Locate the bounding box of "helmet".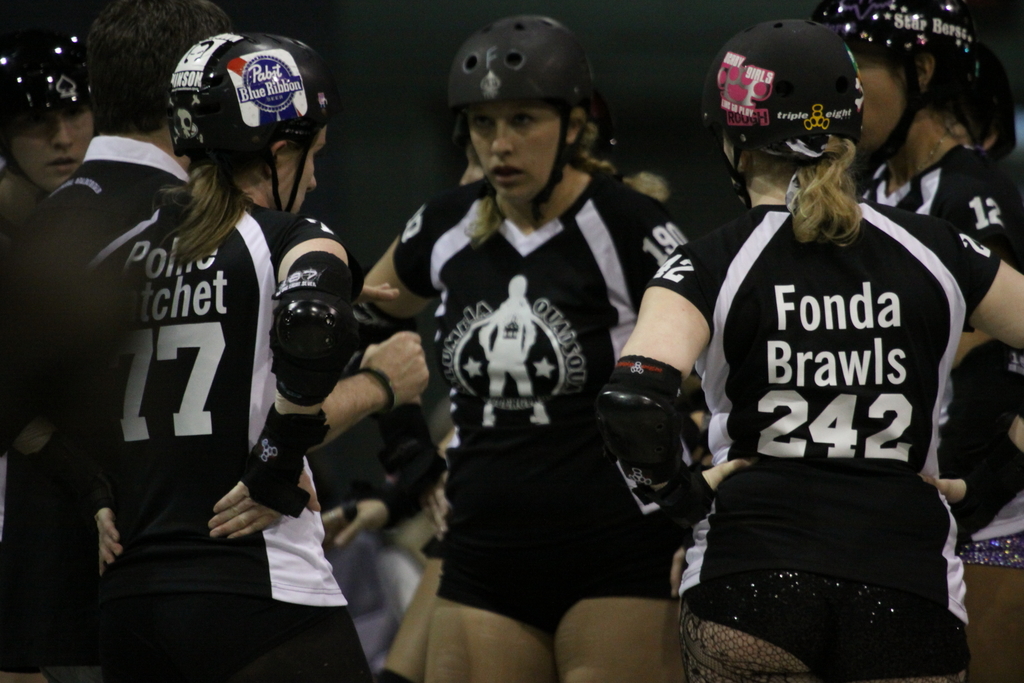
Bounding box: pyautogui.locateOnScreen(810, 0, 975, 160).
